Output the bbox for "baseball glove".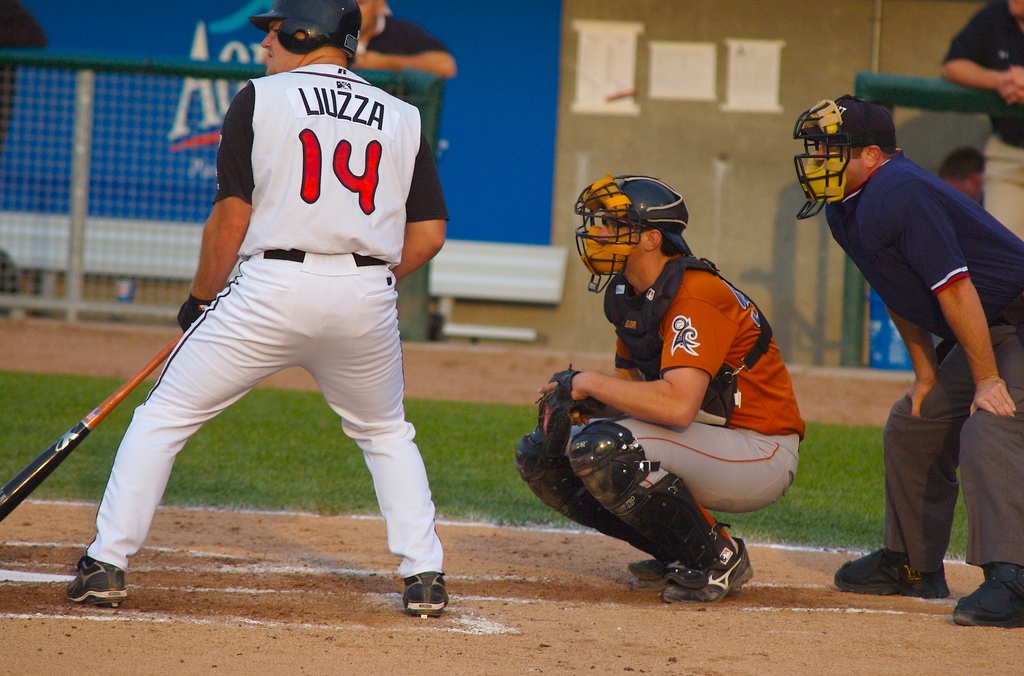
detection(533, 371, 596, 460).
